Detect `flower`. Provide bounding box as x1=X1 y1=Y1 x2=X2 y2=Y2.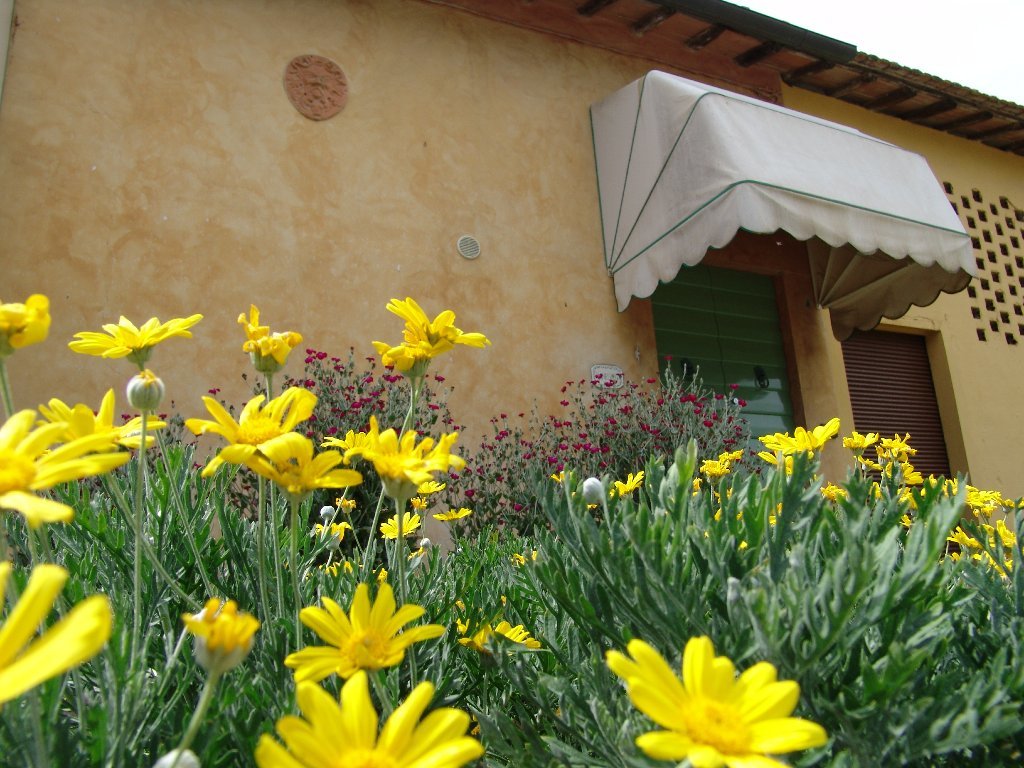
x1=612 y1=469 x2=643 y2=497.
